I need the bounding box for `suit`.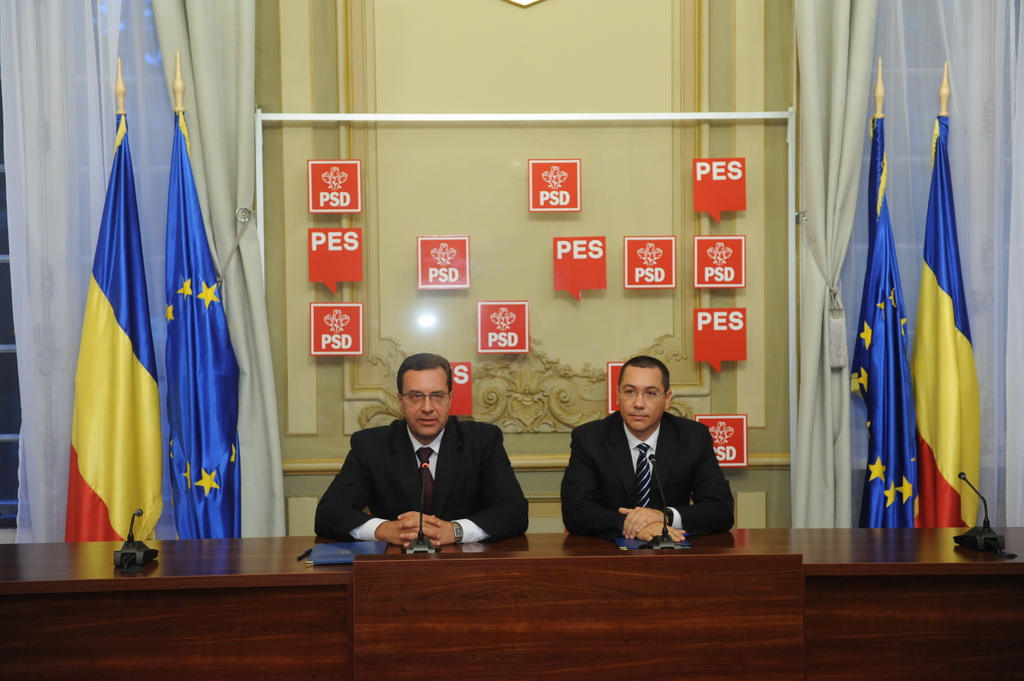
Here it is: detection(311, 415, 531, 555).
